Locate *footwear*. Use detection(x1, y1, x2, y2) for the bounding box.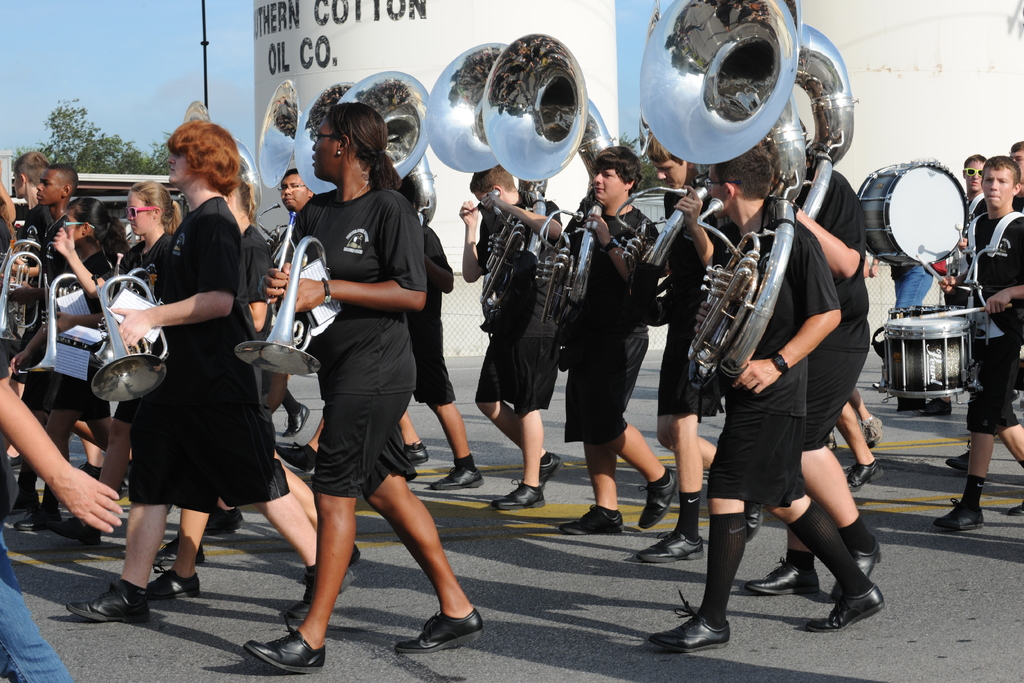
detection(488, 480, 547, 514).
